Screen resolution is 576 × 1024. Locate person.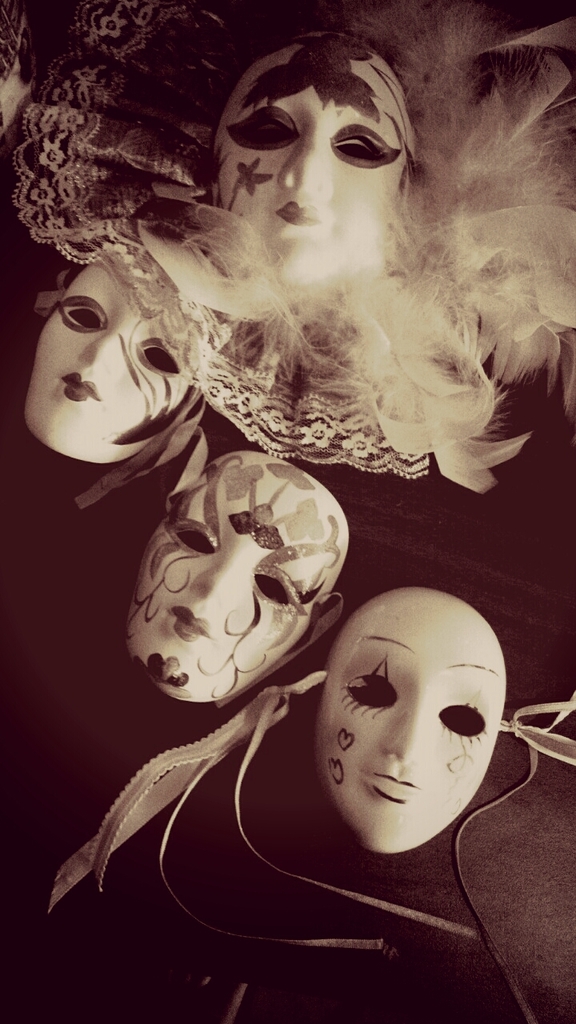
bbox=(17, 207, 253, 476).
